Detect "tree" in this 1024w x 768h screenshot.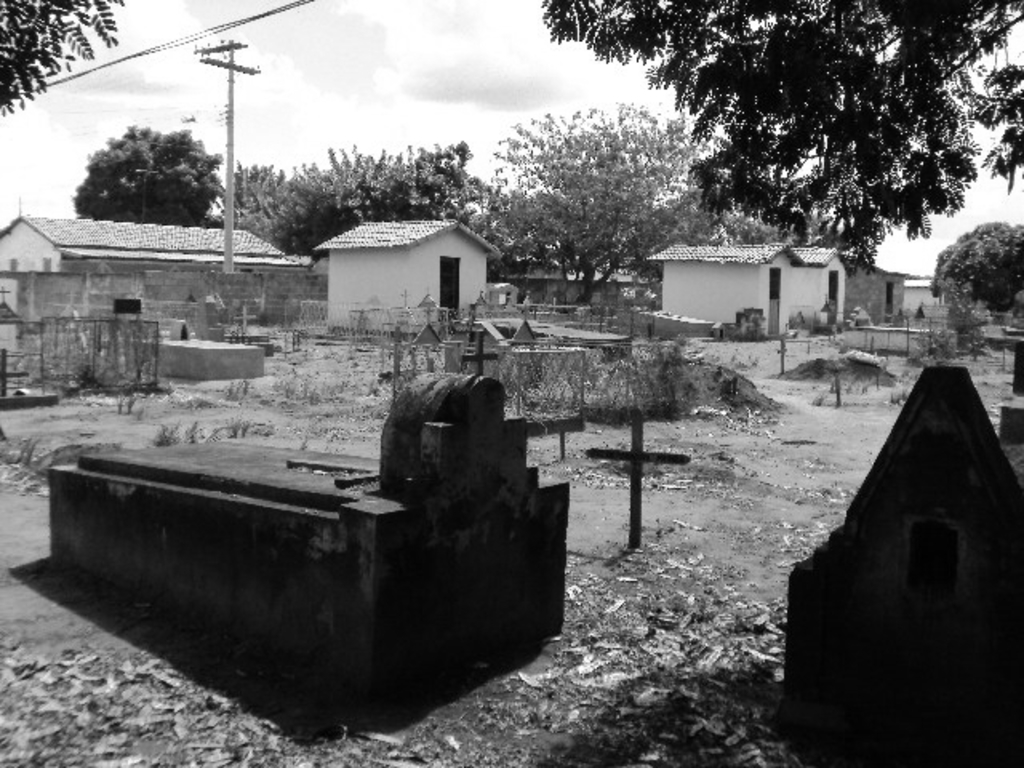
Detection: (left=208, top=130, right=490, bottom=250).
